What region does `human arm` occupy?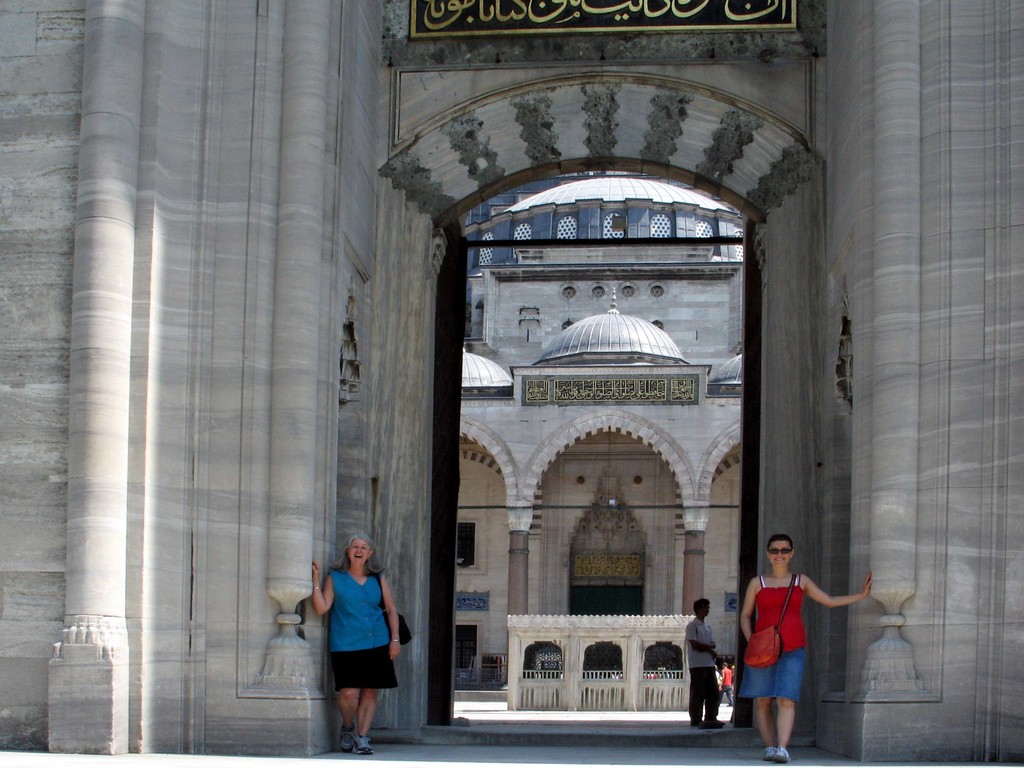
detection(382, 573, 414, 664).
